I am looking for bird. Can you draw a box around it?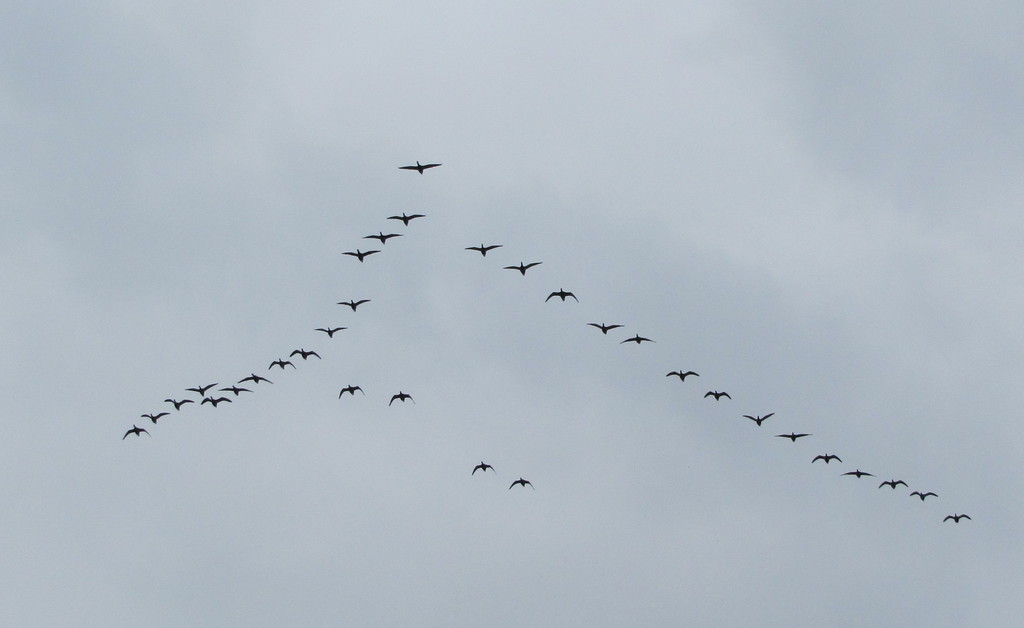
Sure, the bounding box is (left=264, top=356, right=297, bottom=372).
